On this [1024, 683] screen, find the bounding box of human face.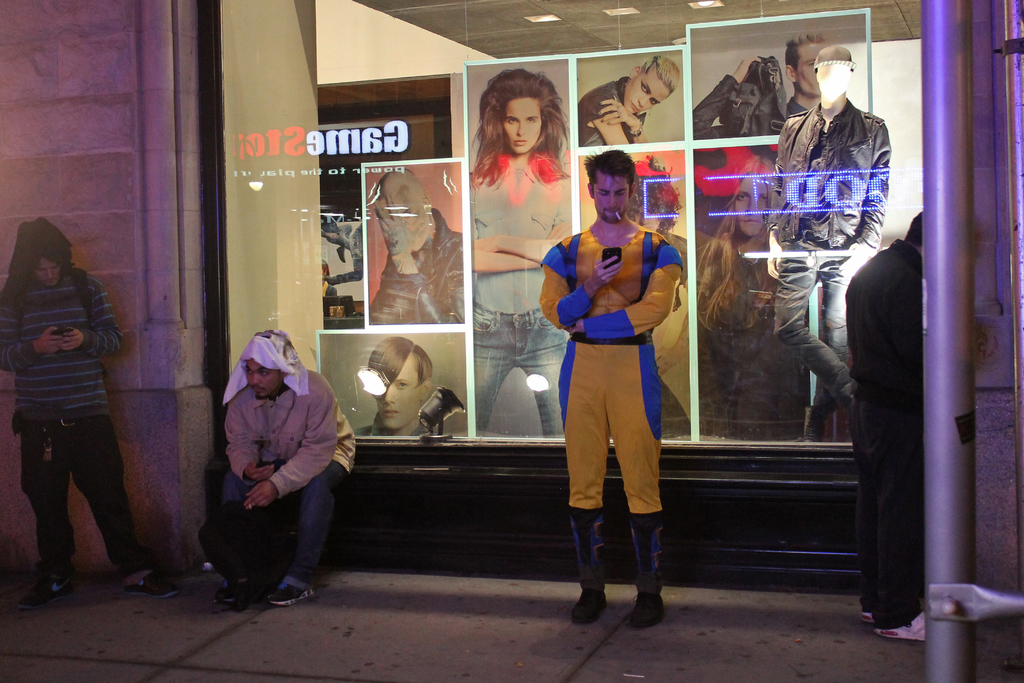
Bounding box: {"x1": 796, "y1": 39, "x2": 826, "y2": 94}.
